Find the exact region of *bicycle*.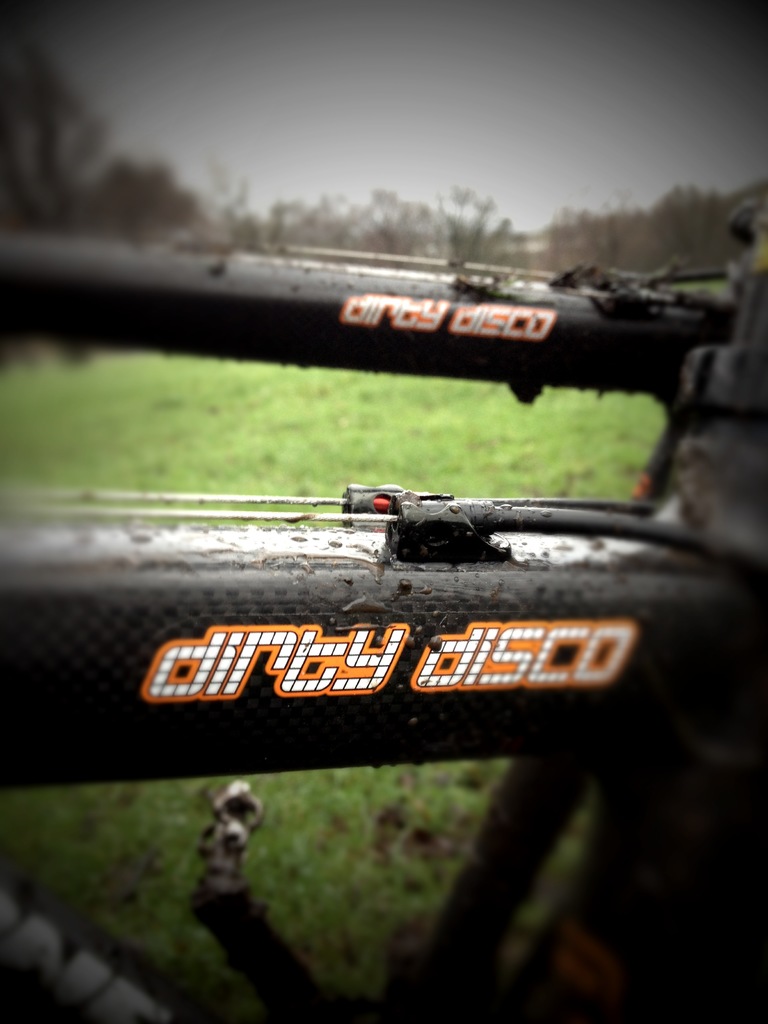
Exact region: 0, 198, 767, 1023.
